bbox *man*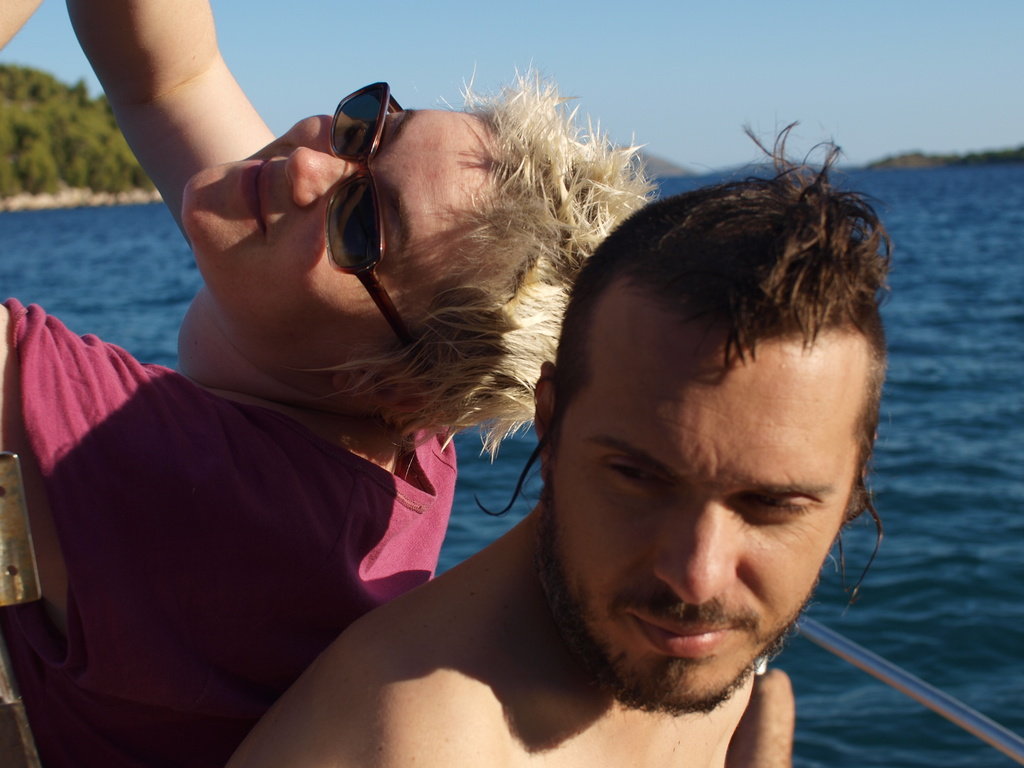
x1=227, y1=113, x2=892, y2=767
